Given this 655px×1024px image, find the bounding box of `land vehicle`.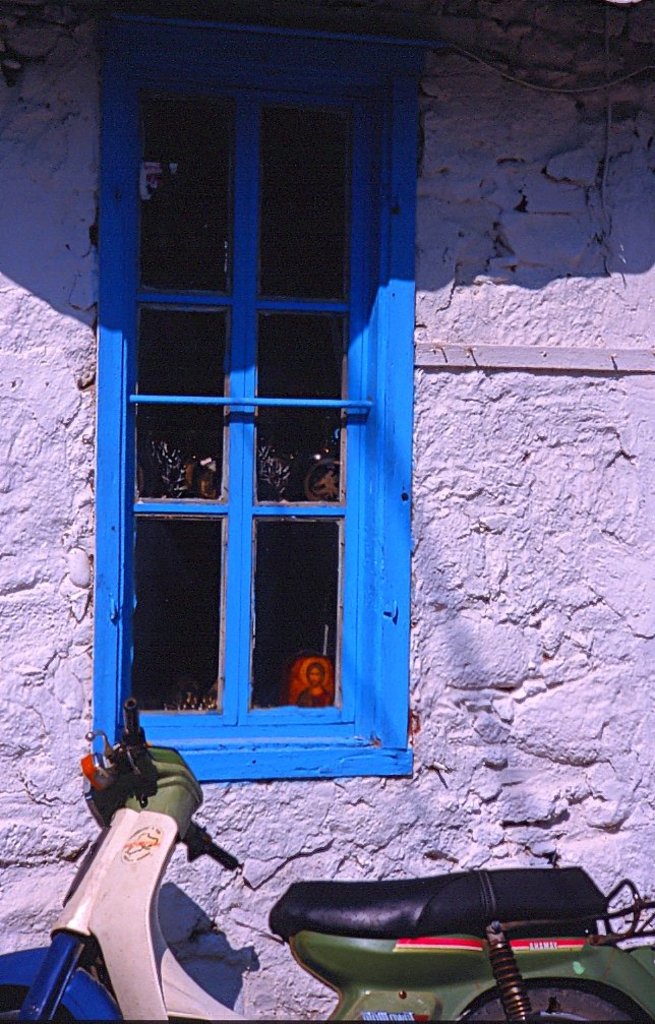
box=[0, 701, 654, 1019].
